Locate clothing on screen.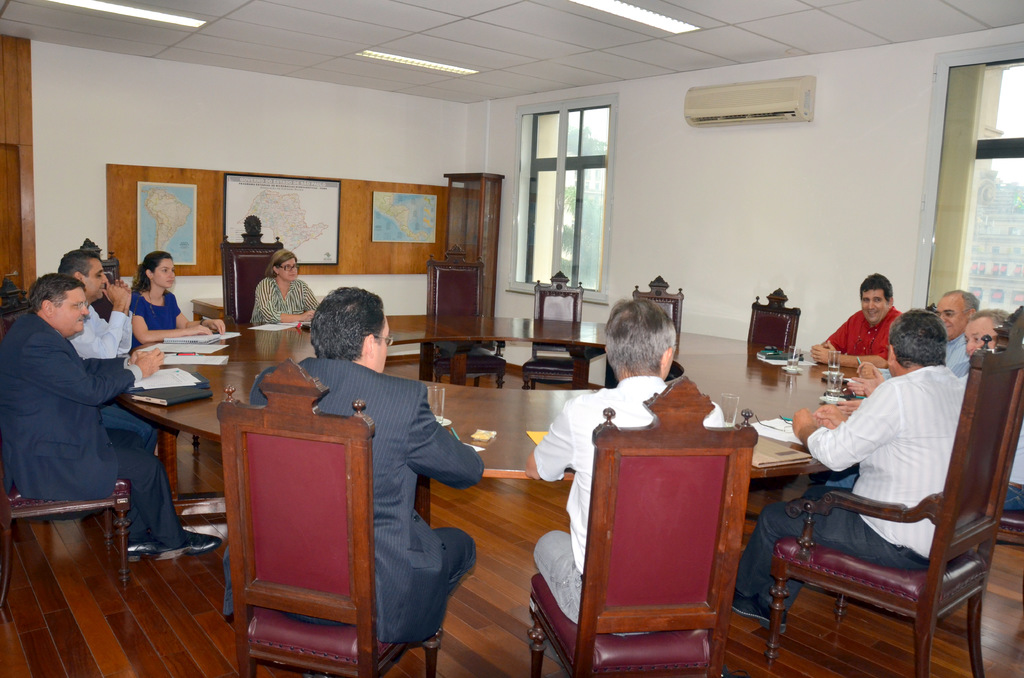
On screen at region(127, 289, 181, 332).
